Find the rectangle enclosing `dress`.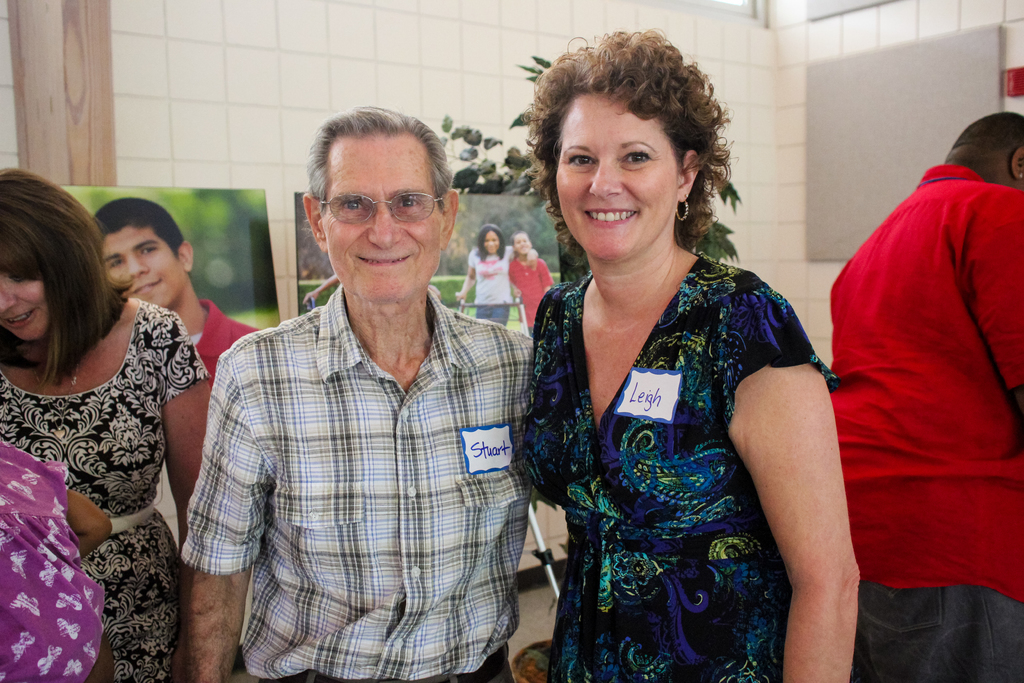
crop(0, 299, 206, 682).
